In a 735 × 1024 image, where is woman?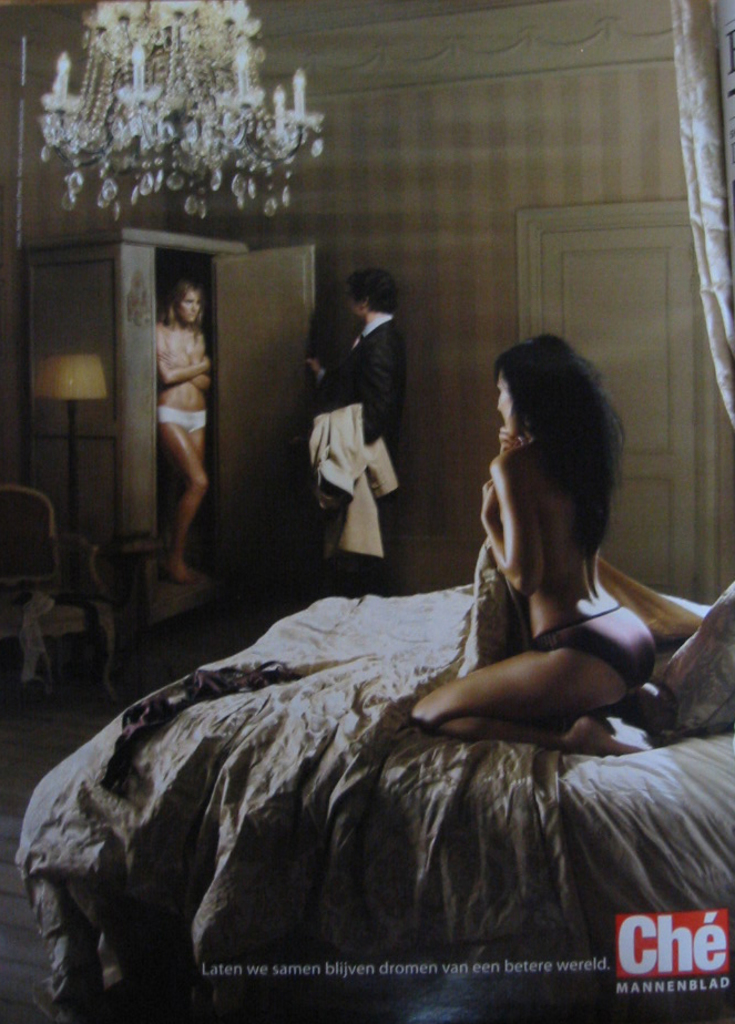
(157, 275, 222, 594).
